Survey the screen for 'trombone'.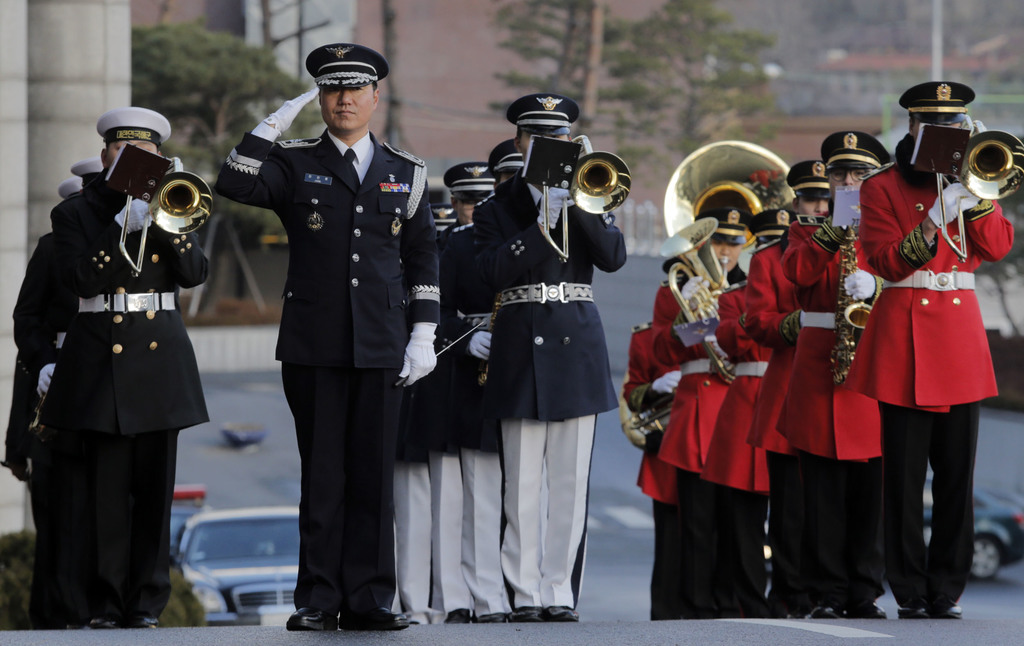
Survey found: <bbox>543, 137, 634, 262</bbox>.
